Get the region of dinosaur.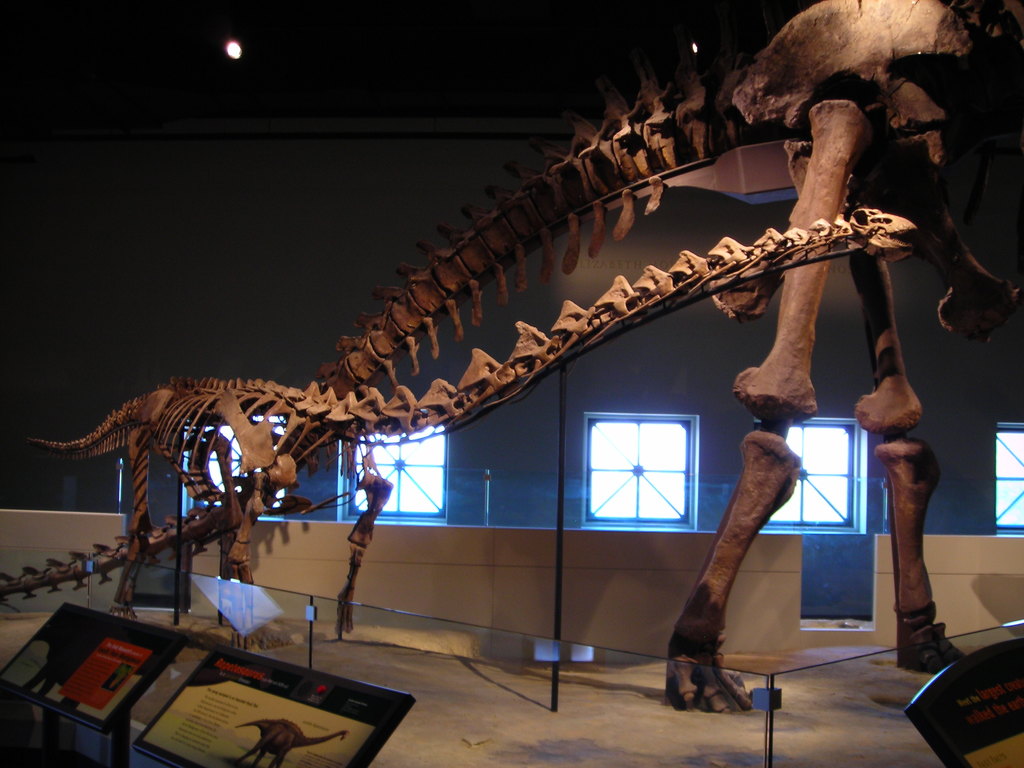
region(15, 204, 920, 655).
